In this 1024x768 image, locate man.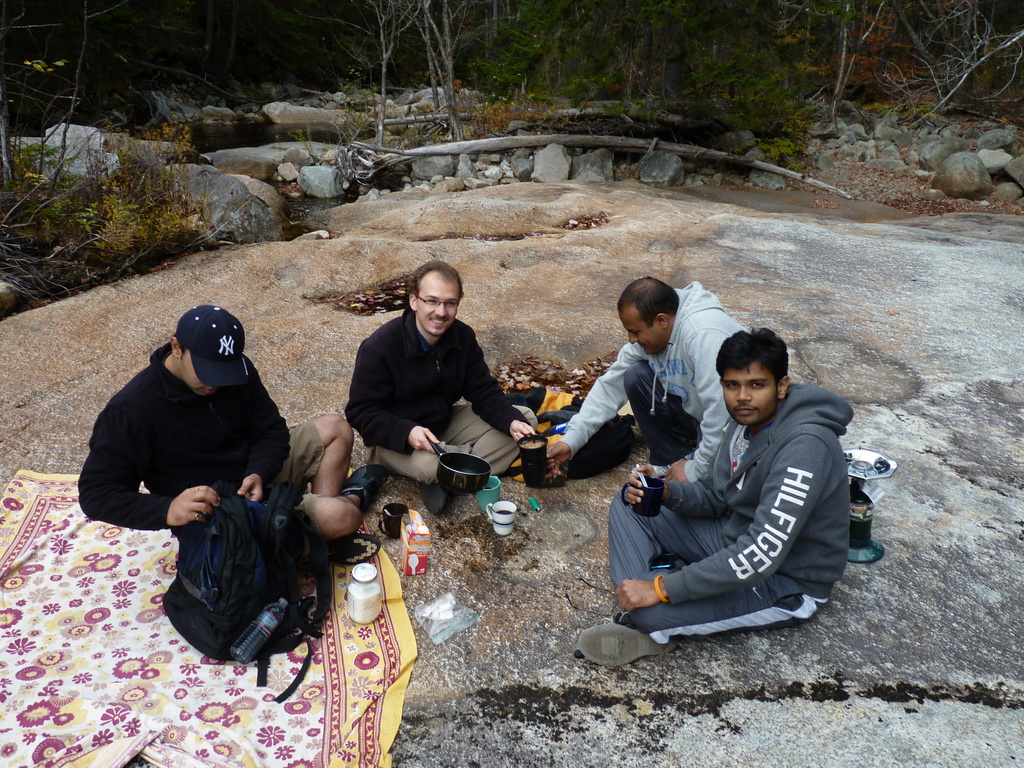
Bounding box: 543, 276, 747, 484.
